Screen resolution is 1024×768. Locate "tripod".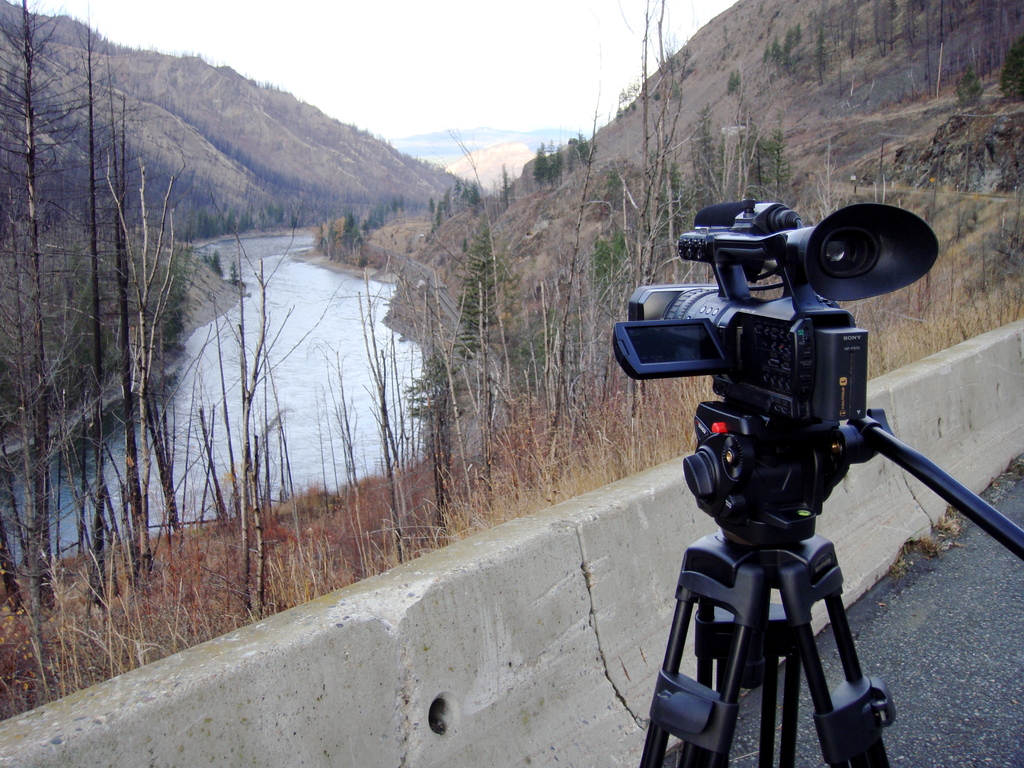
detection(644, 401, 1023, 767).
